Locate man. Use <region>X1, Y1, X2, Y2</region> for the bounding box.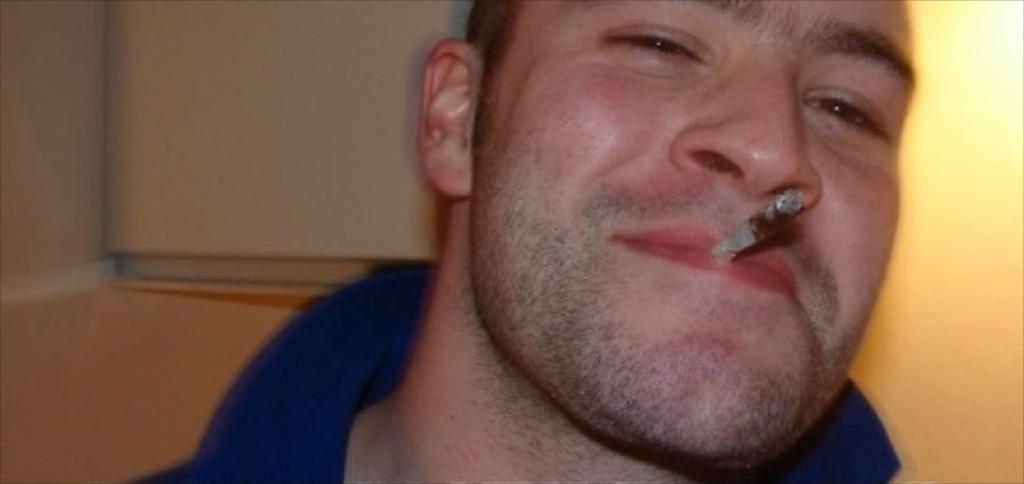
<region>131, 0, 903, 483</region>.
